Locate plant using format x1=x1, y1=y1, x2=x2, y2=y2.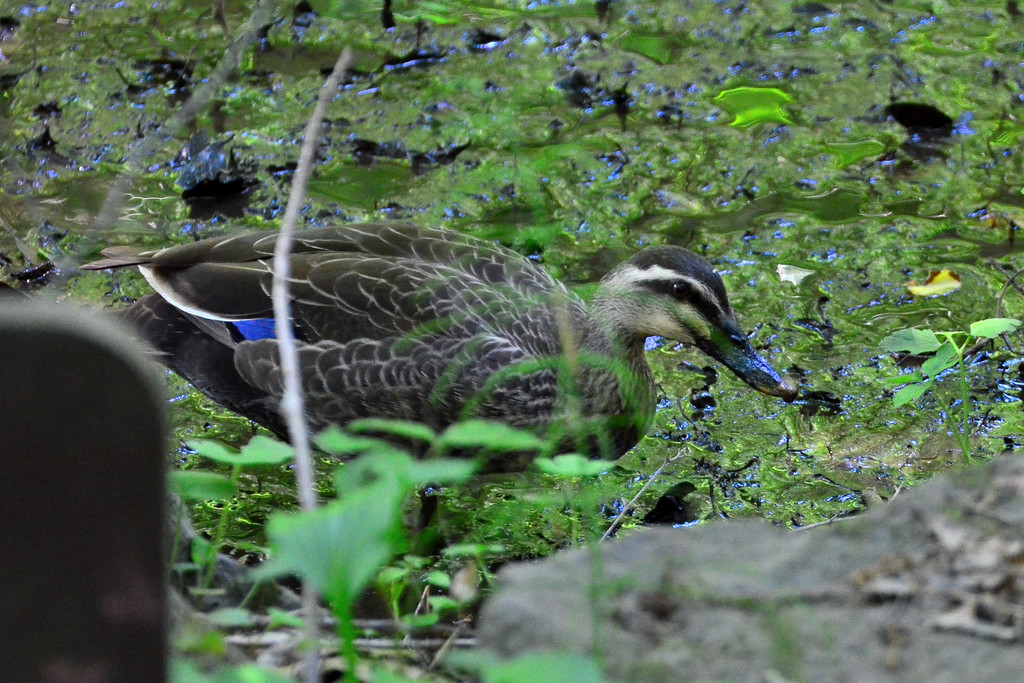
x1=152, y1=110, x2=924, y2=682.
